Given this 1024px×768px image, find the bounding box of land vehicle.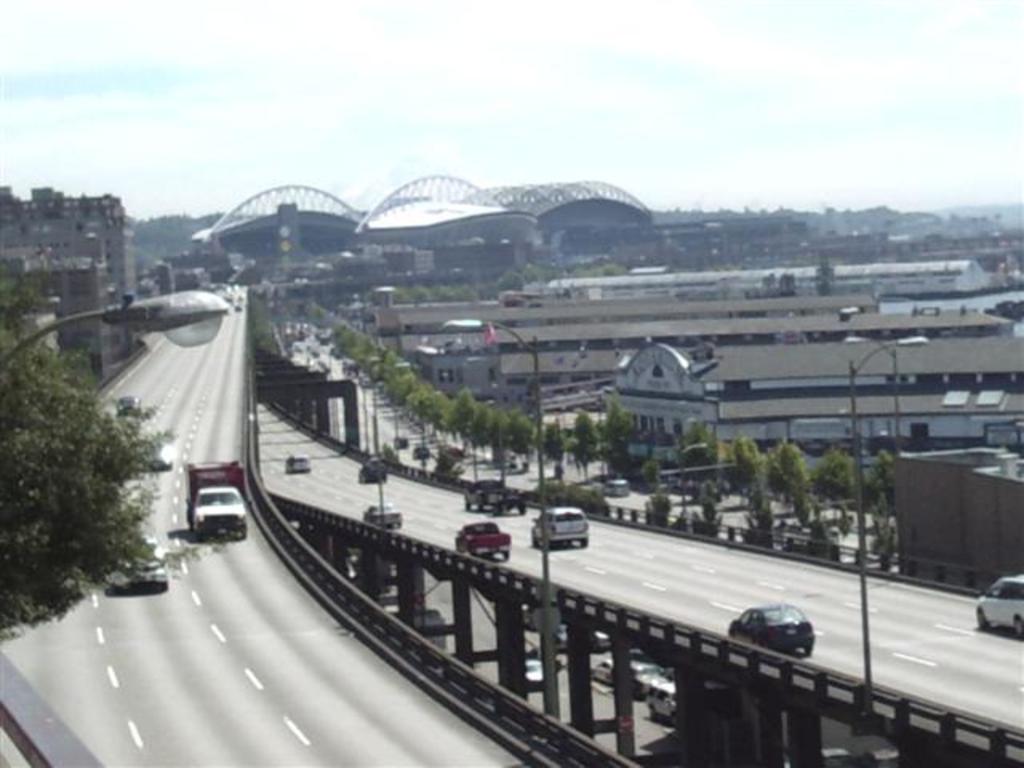
rect(355, 451, 389, 488).
